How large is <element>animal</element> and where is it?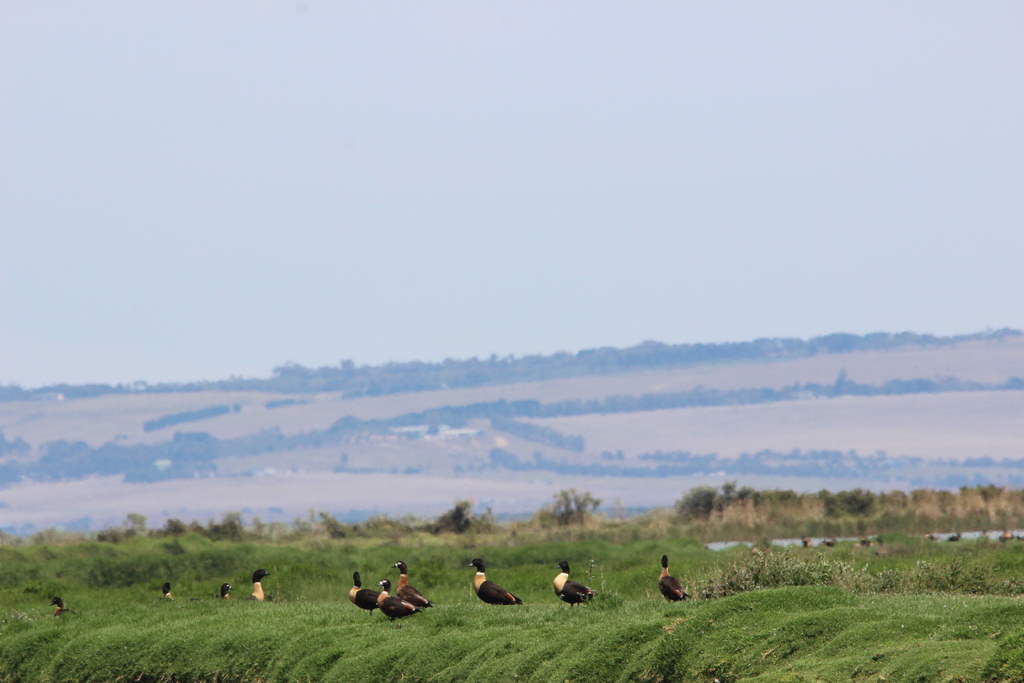
Bounding box: bbox=(163, 584, 171, 599).
